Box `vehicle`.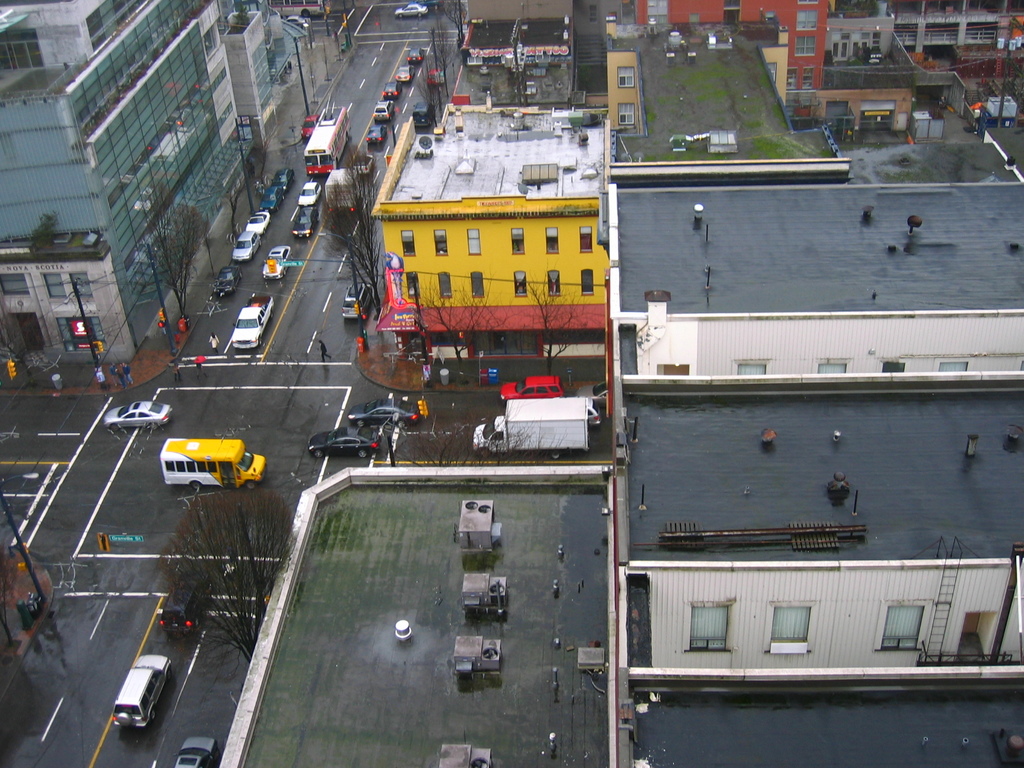
<box>368,120,384,147</box>.
